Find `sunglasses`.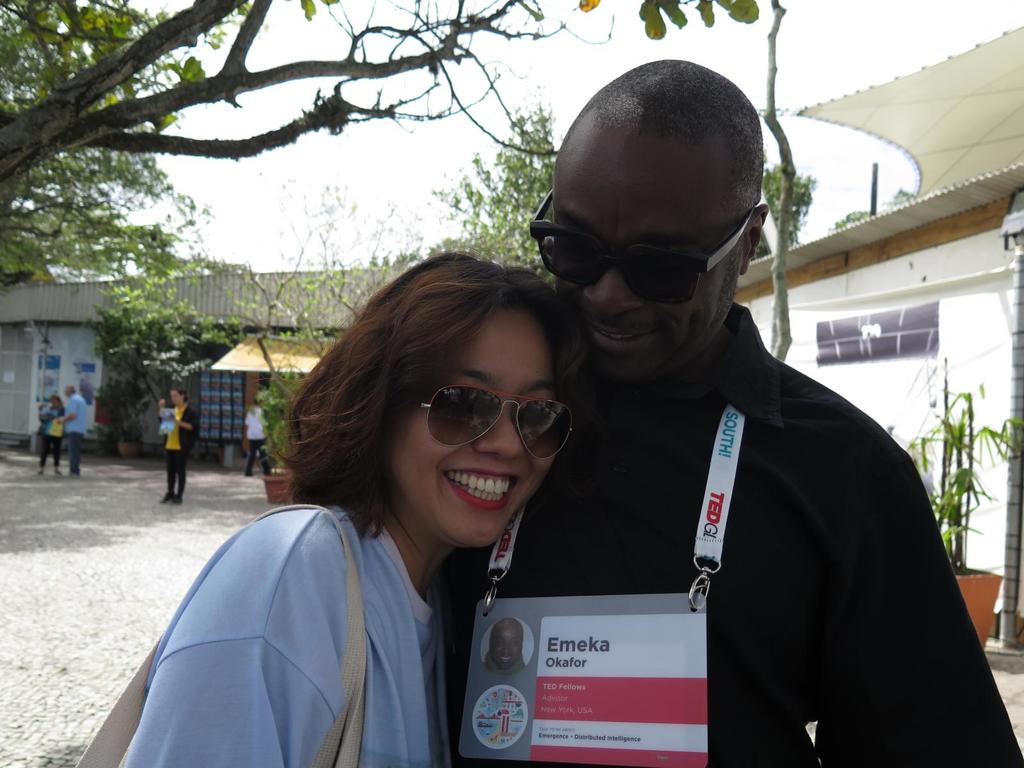
<box>530,188,756,303</box>.
